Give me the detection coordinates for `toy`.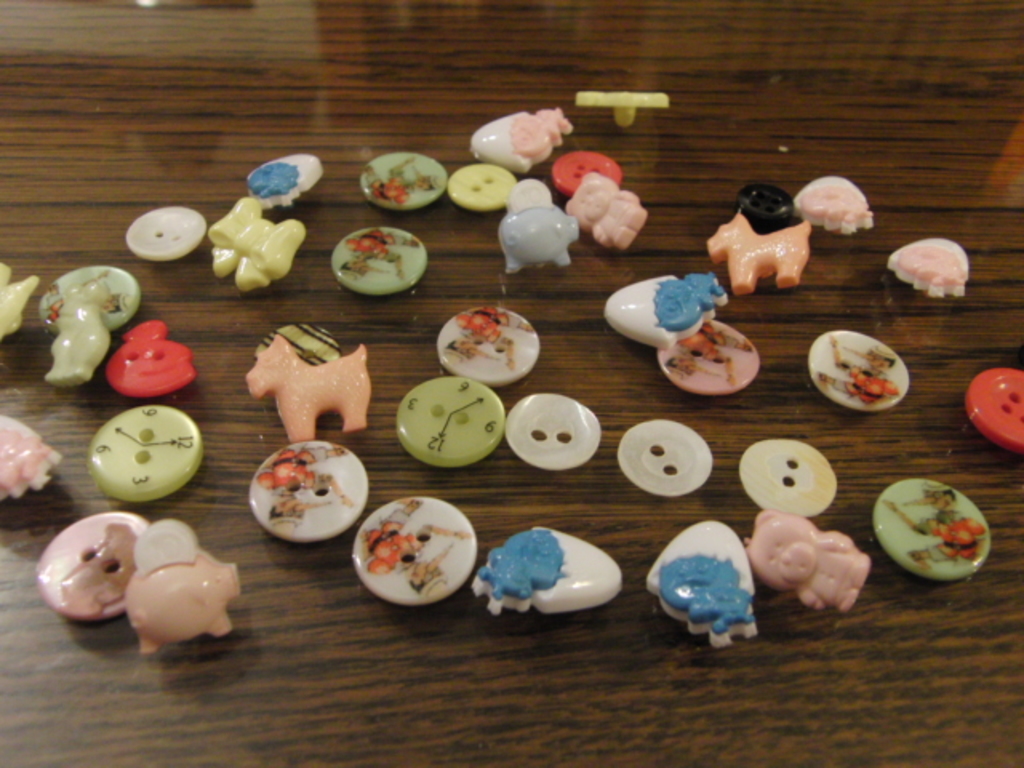
(left=245, top=155, right=325, bottom=210).
